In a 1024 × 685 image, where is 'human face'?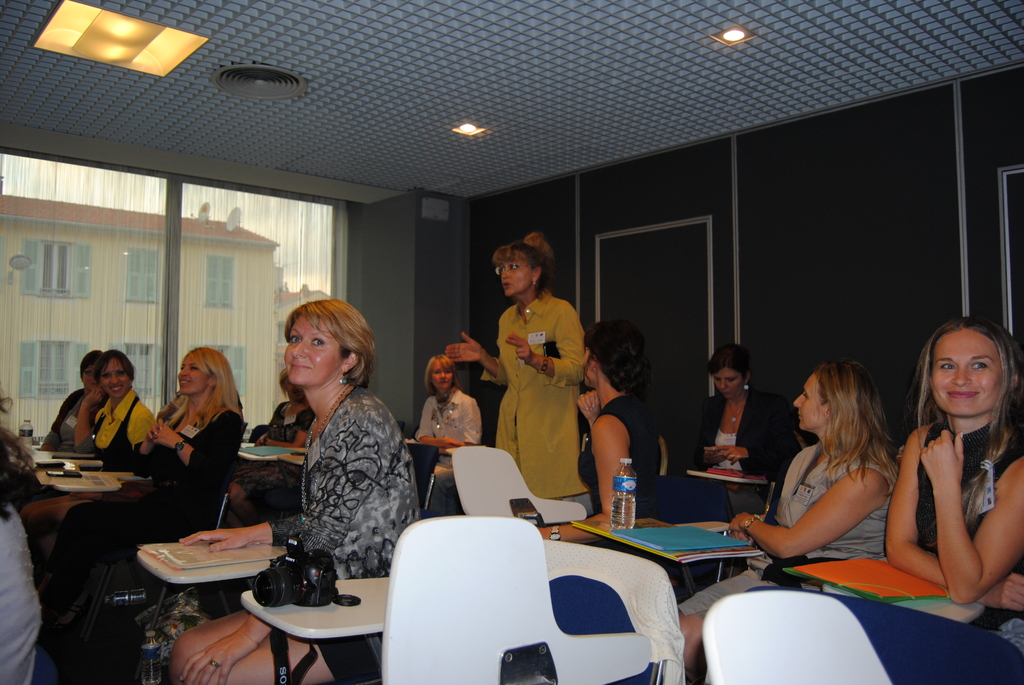
177 356 205 397.
